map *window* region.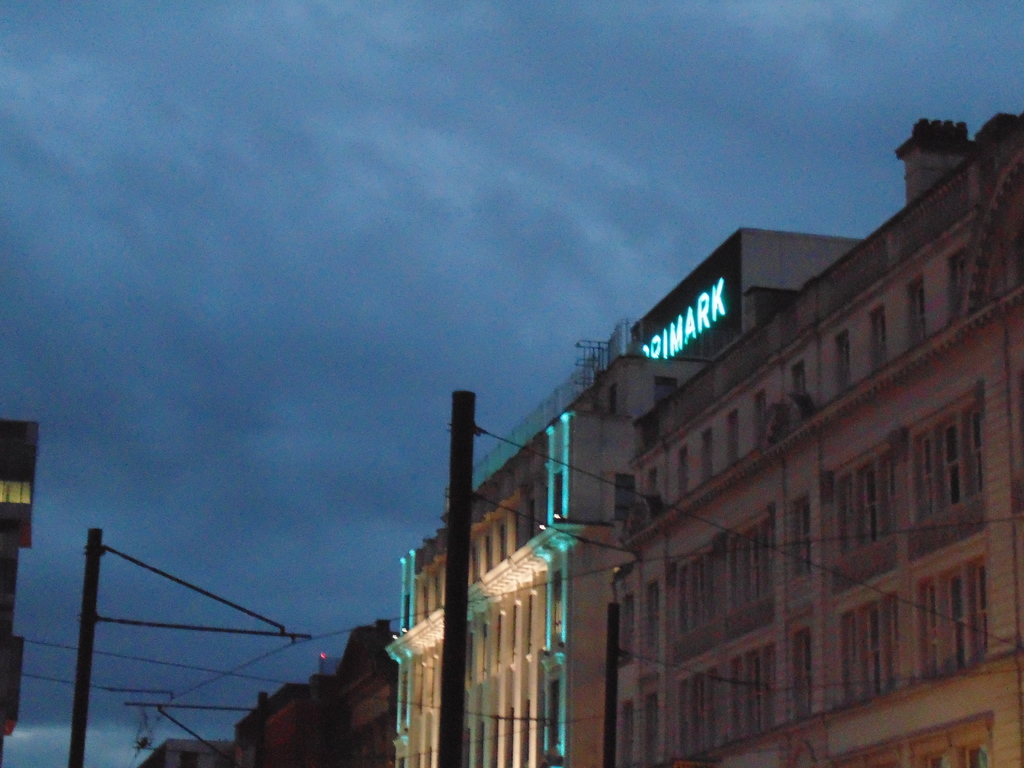
Mapped to pyautogui.locateOnScreen(866, 302, 890, 367).
